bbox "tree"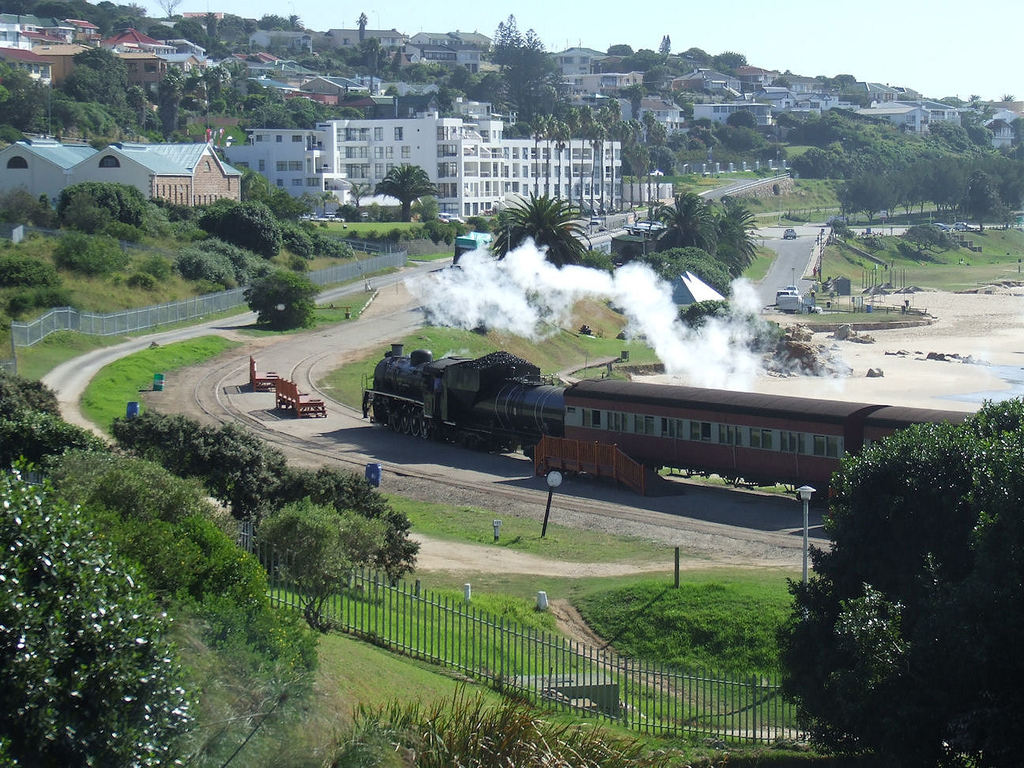
BBox(722, 122, 757, 155)
